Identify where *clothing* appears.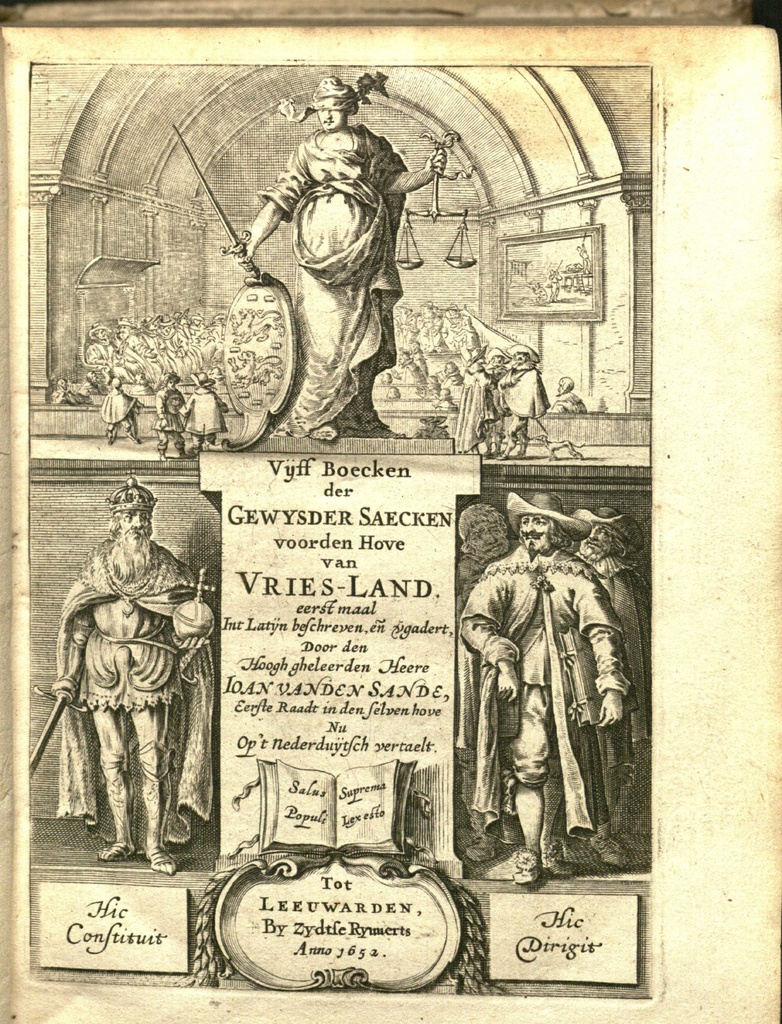
Appears at pyautogui.locateOnScreen(55, 536, 221, 860).
